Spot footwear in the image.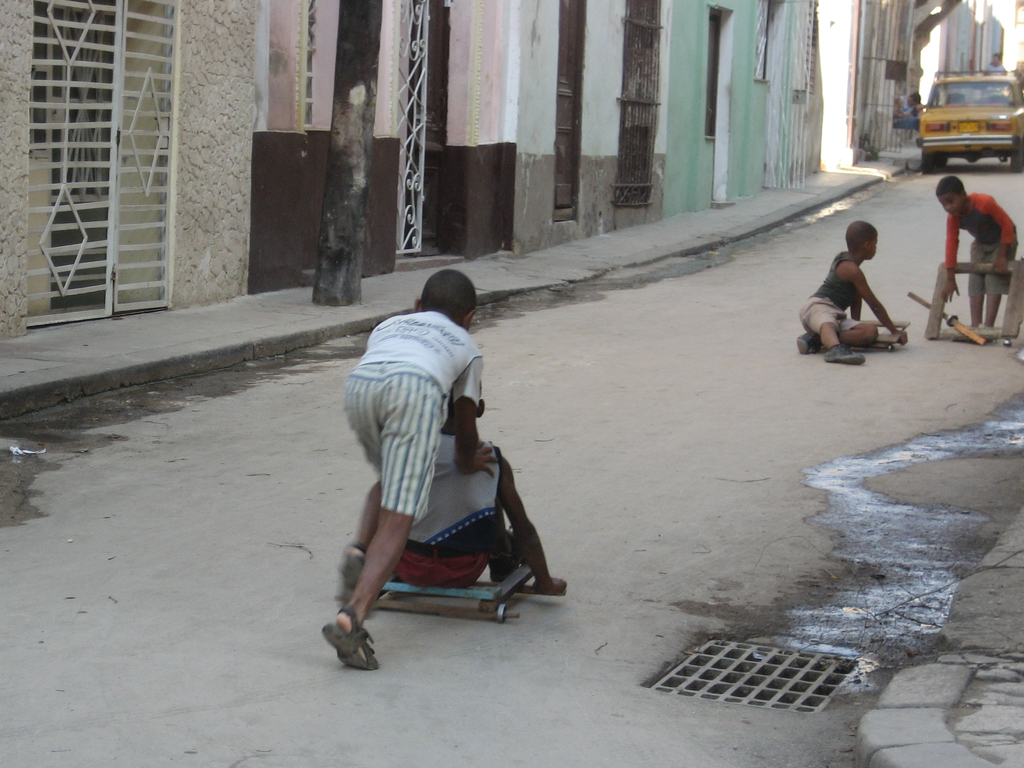
footwear found at 325:601:383:669.
